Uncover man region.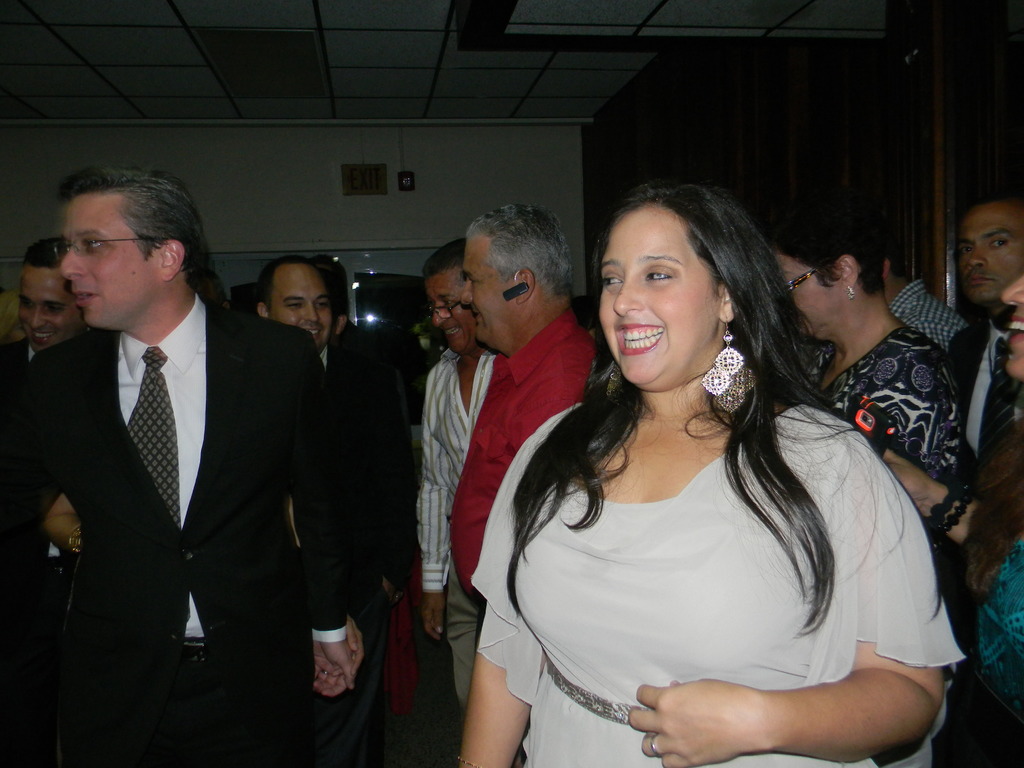
Uncovered: pyautogui.locateOnScreen(250, 254, 378, 763).
